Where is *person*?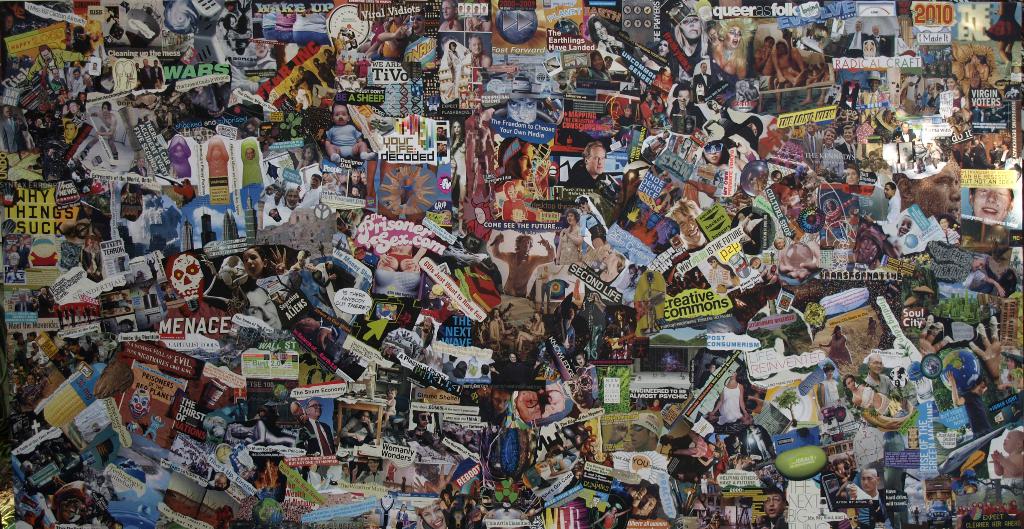
bbox(895, 156, 961, 220).
